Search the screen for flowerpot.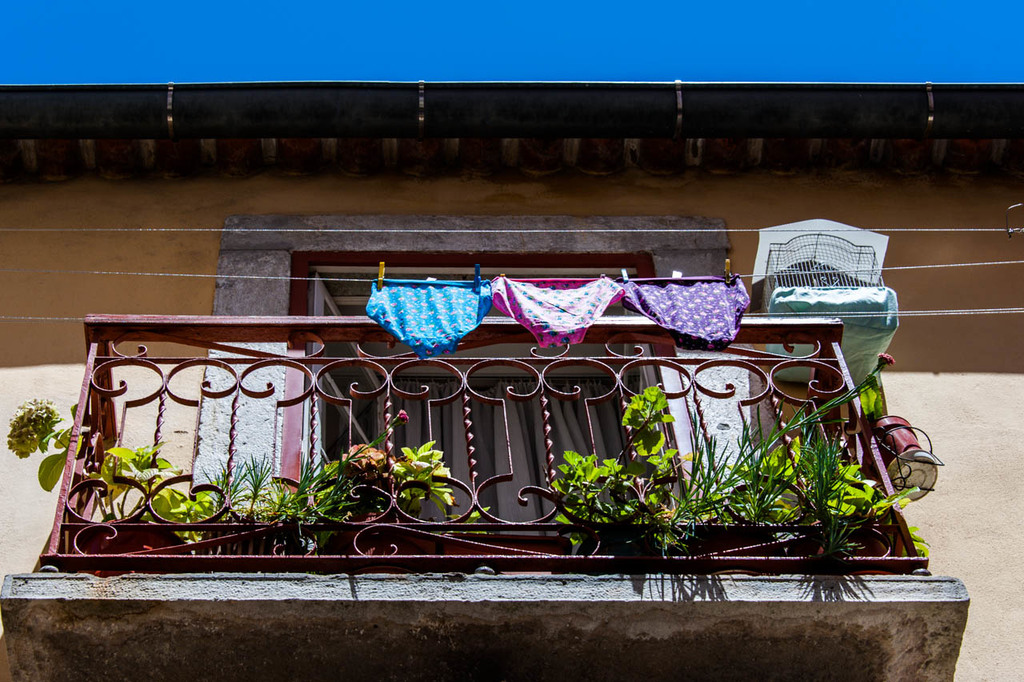
Found at box(86, 518, 192, 579).
